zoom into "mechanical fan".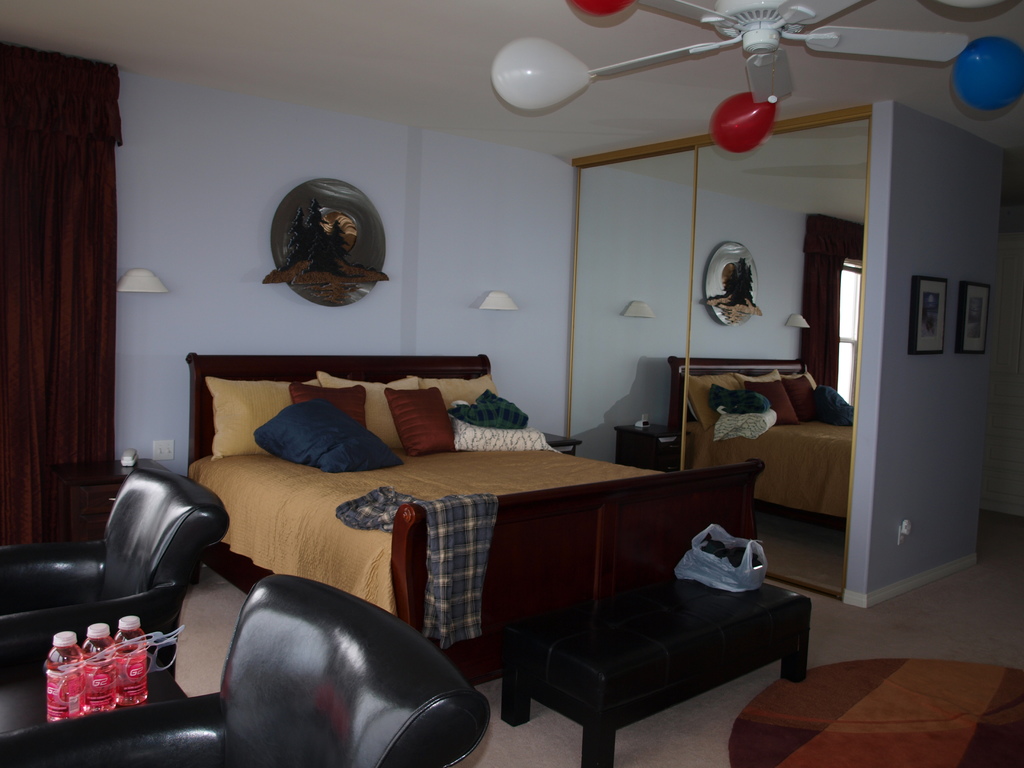
Zoom target: (left=582, top=0, right=967, bottom=104).
